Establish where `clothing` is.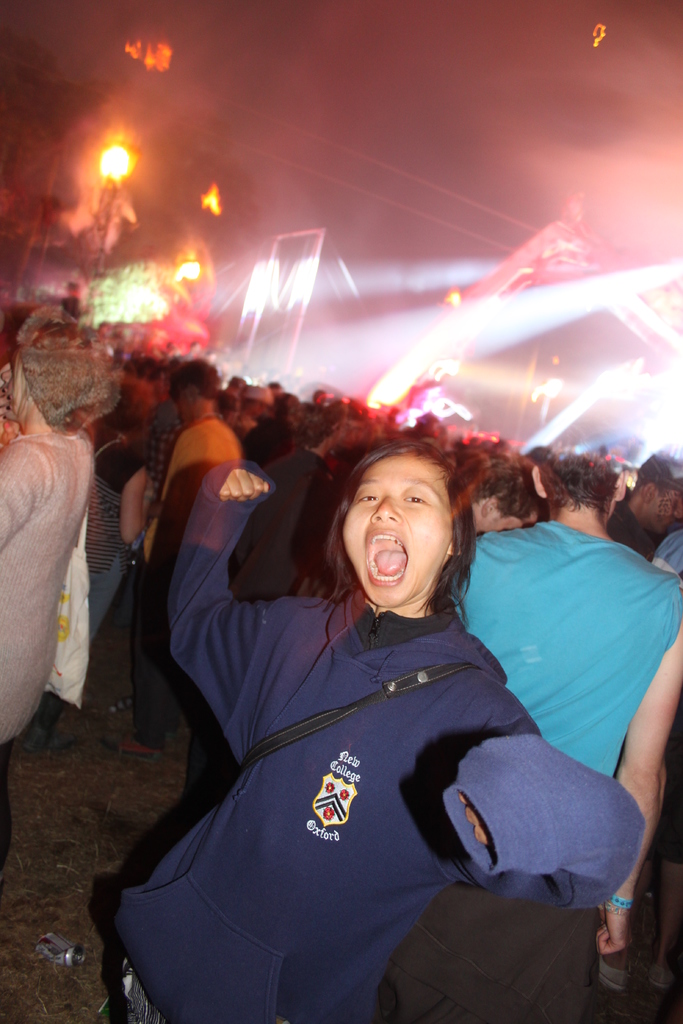
Established at [x1=107, y1=461, x2=541, y2=1023].
